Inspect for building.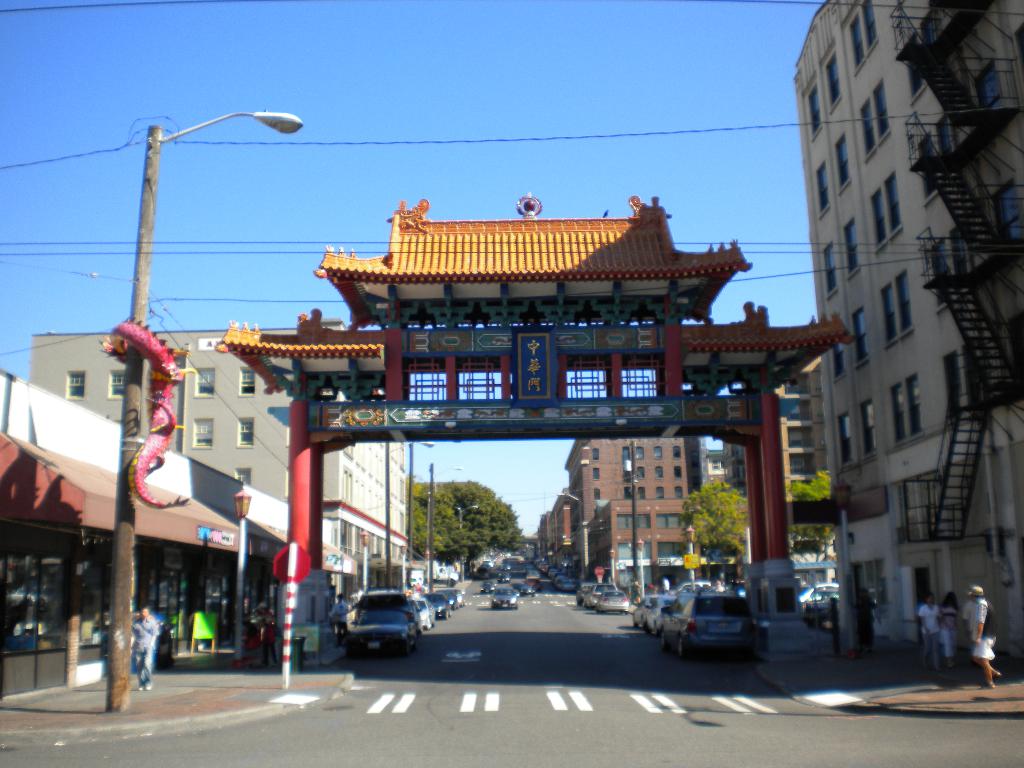
Inspection: <region>570, 433, 699, 592</region>.
